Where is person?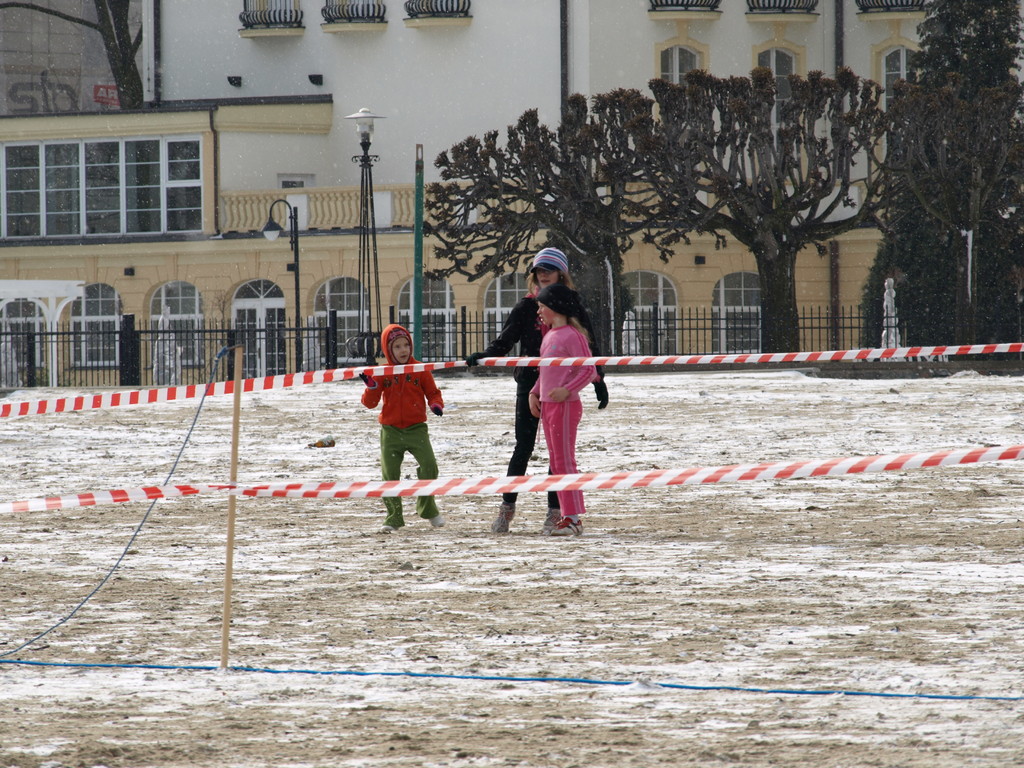
[526, 282, 596, 537].
